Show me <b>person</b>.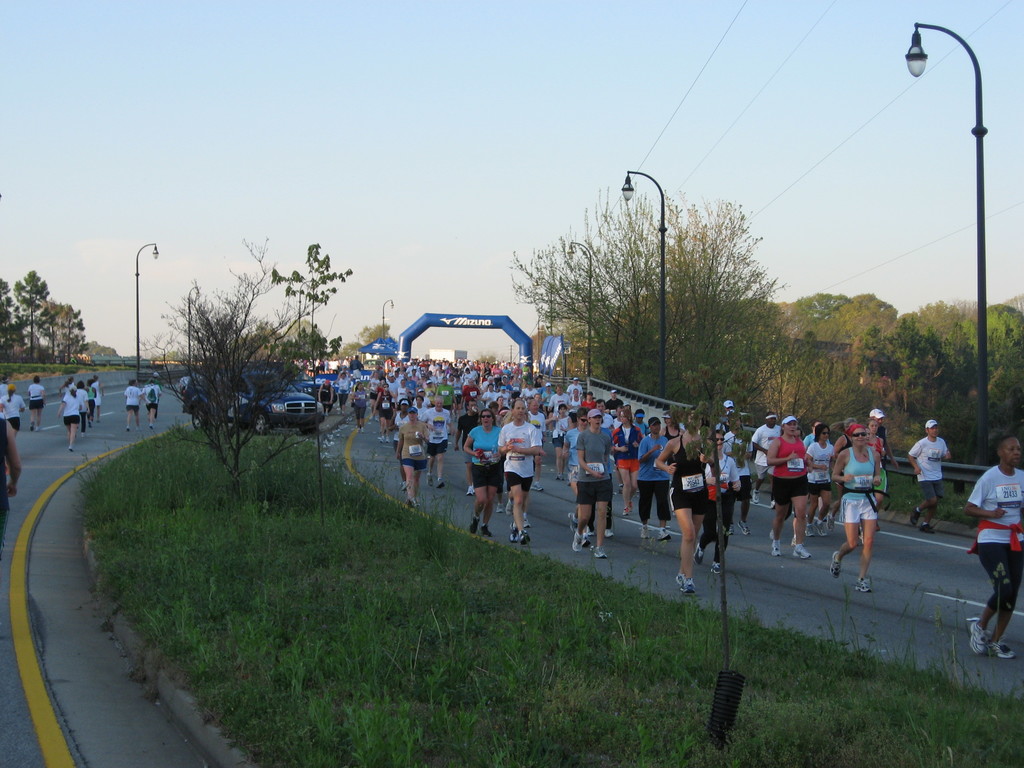
<b>person</b> is here: select_region(766, 408, 816, 561).
